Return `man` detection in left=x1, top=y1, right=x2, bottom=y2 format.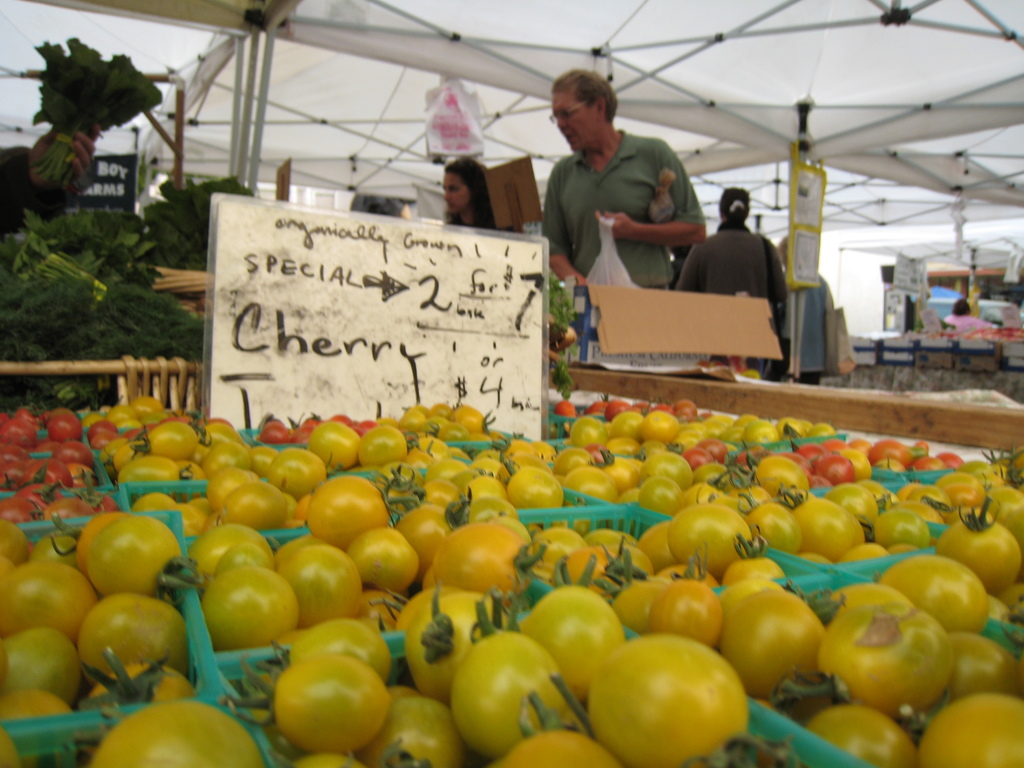
left=530, top=70, right=707, bottom=308.
